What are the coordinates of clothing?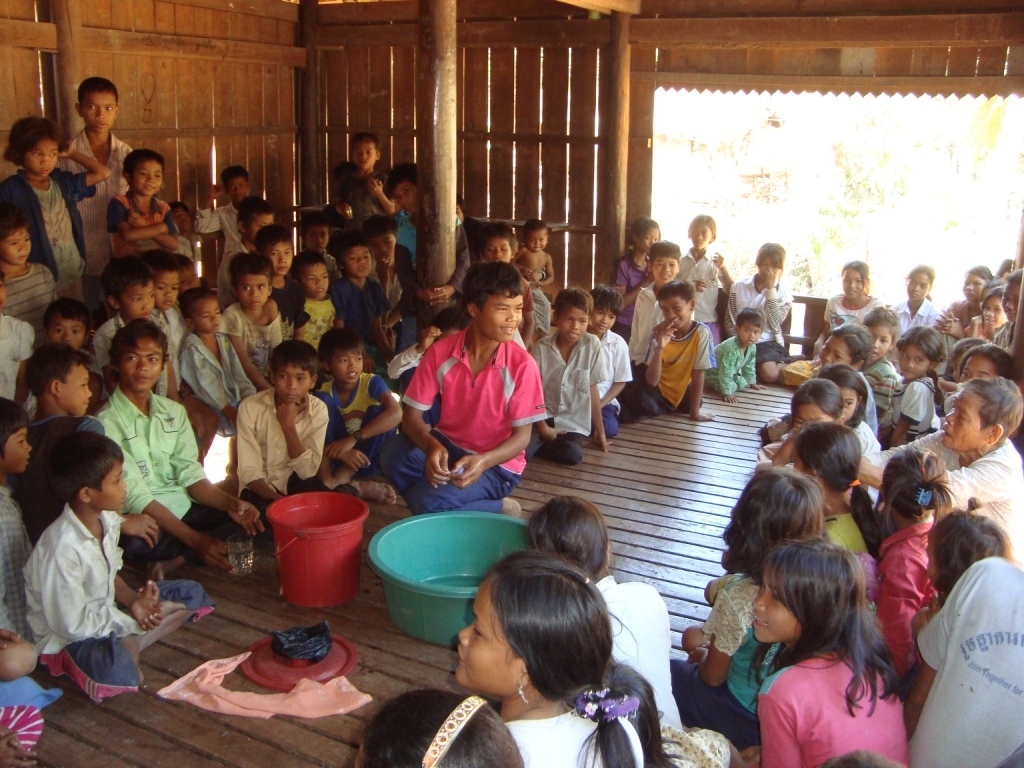
select_region(2, 240, 79, 329).
